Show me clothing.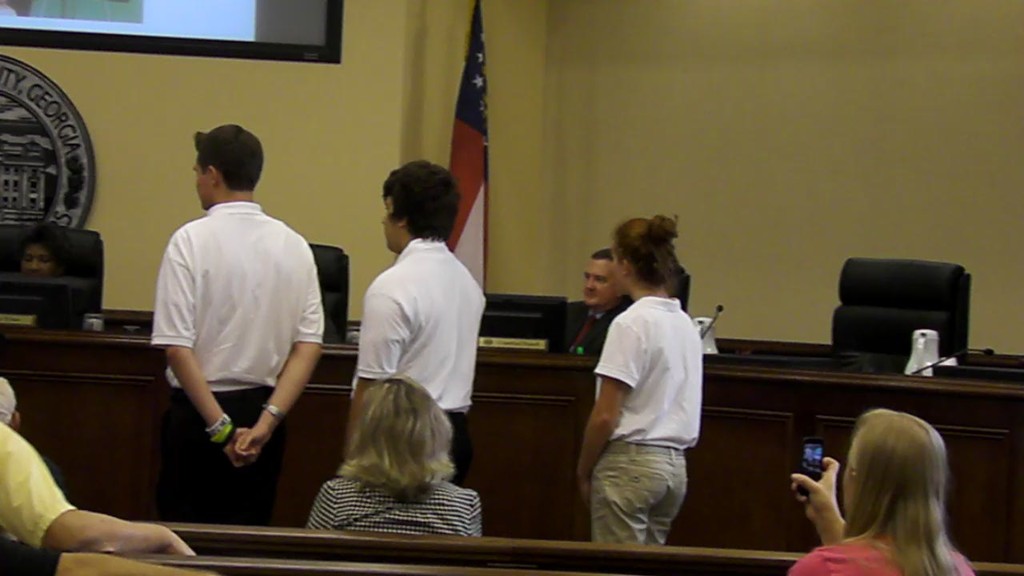
clothing is here: 146 202 326 522.
